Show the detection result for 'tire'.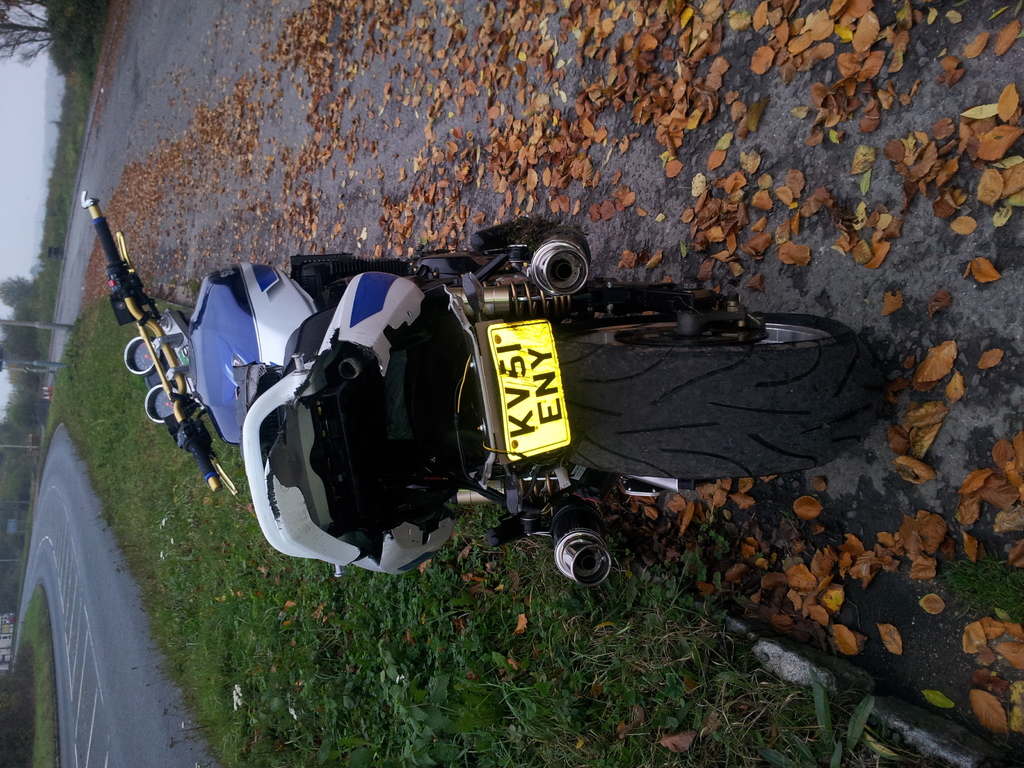
crop(563, 315, 888, 481).
